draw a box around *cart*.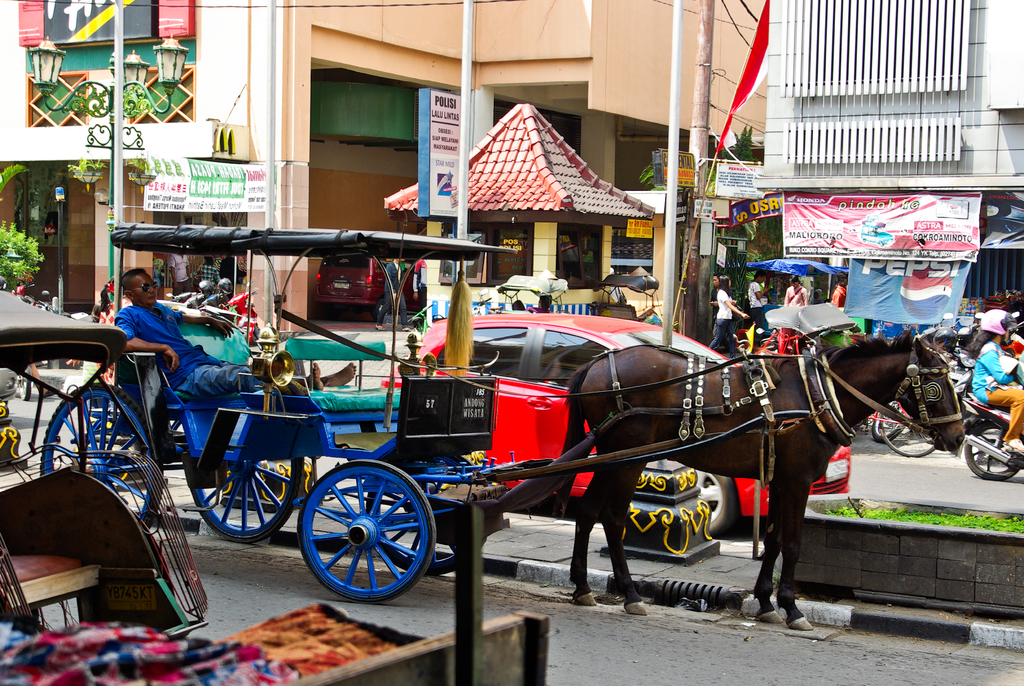
[39,222,812,605].
